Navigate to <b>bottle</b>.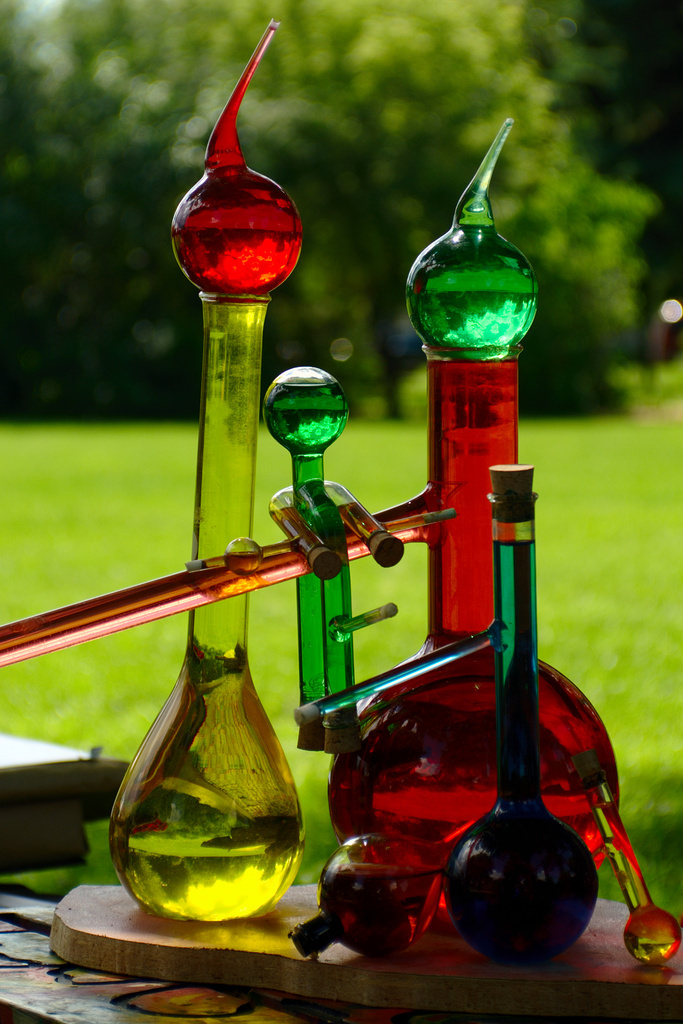
Navigation target: {"left": 0, "top": 118, "right": 682, "bottom": 971}.
